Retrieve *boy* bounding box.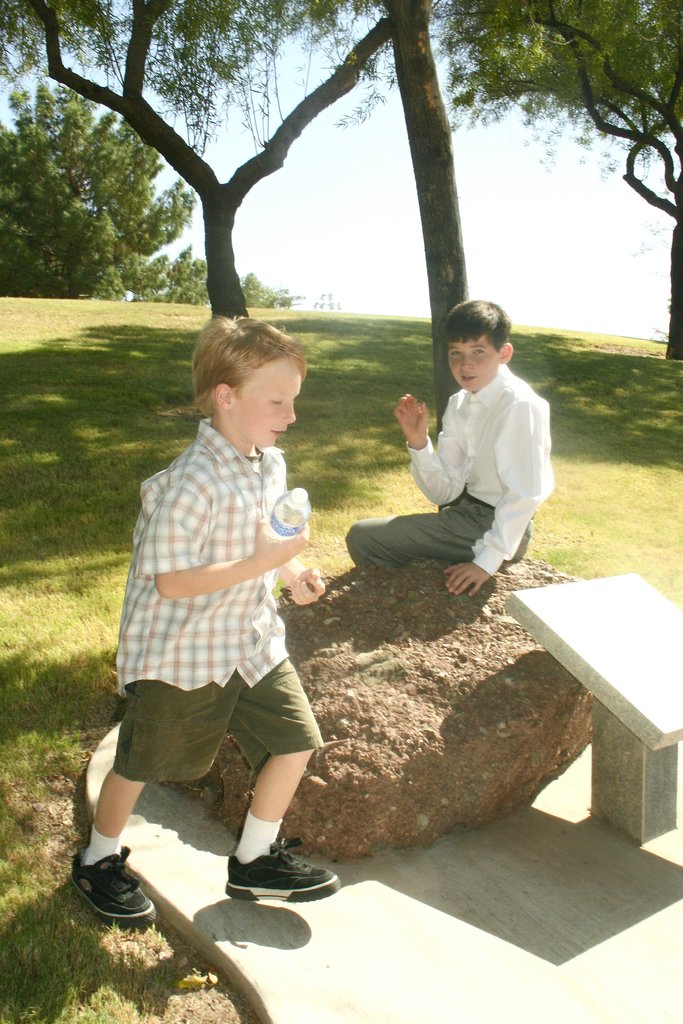
Bounding box: bbox(104, 316, 356, 870).
